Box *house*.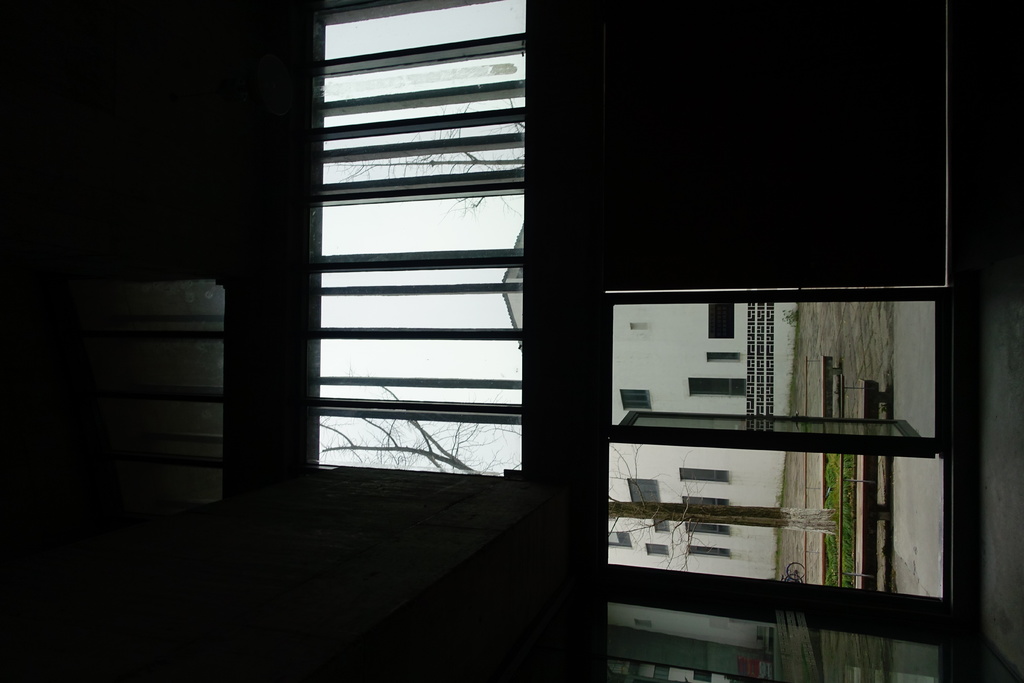
500 217 798 682.
